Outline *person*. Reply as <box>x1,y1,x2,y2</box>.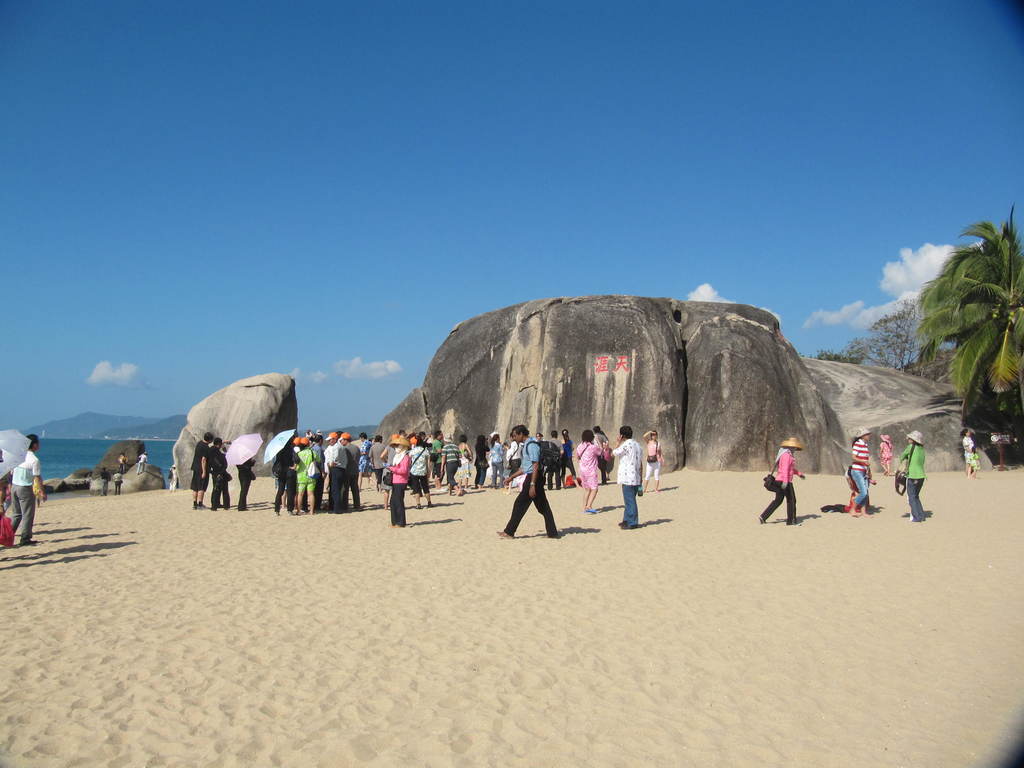
<box>190,430,210,511</box>.
